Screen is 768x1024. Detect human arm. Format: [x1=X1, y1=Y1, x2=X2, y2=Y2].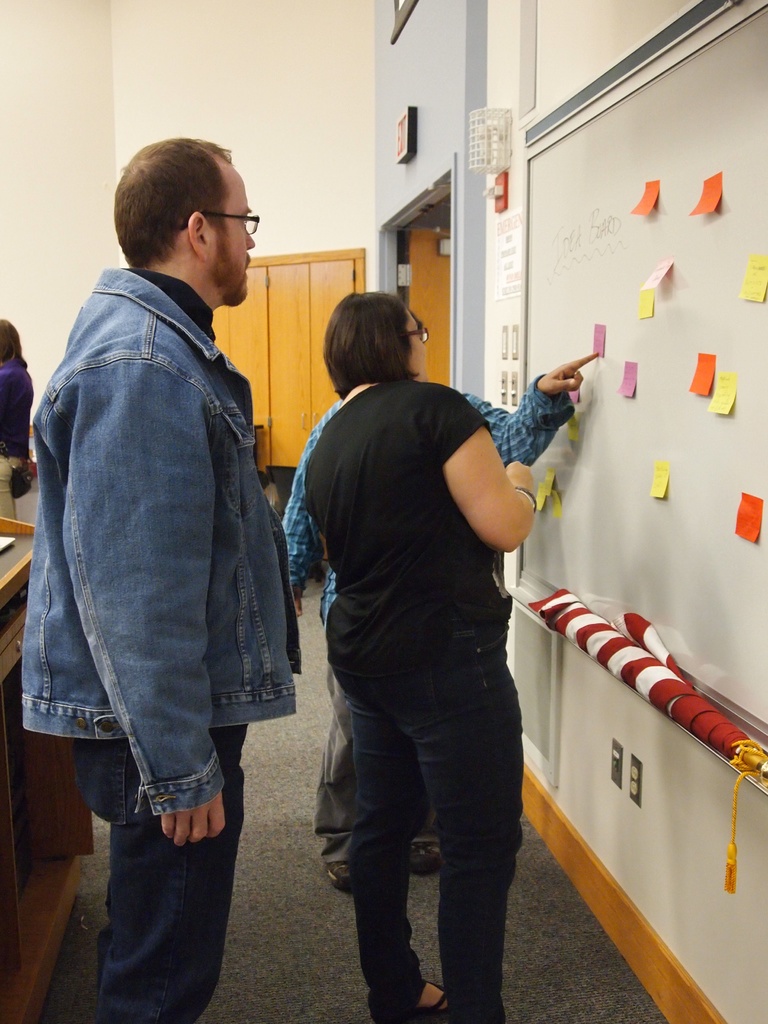
[x1=459, y1=353, x2=599, y2=463].
